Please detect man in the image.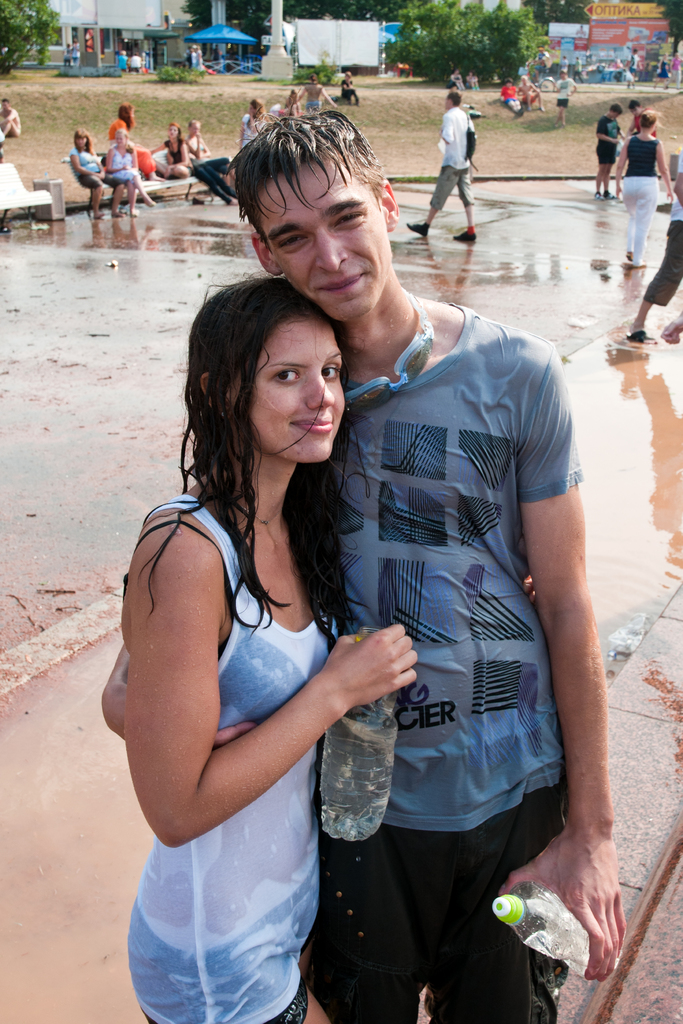
623/49/640/89.
